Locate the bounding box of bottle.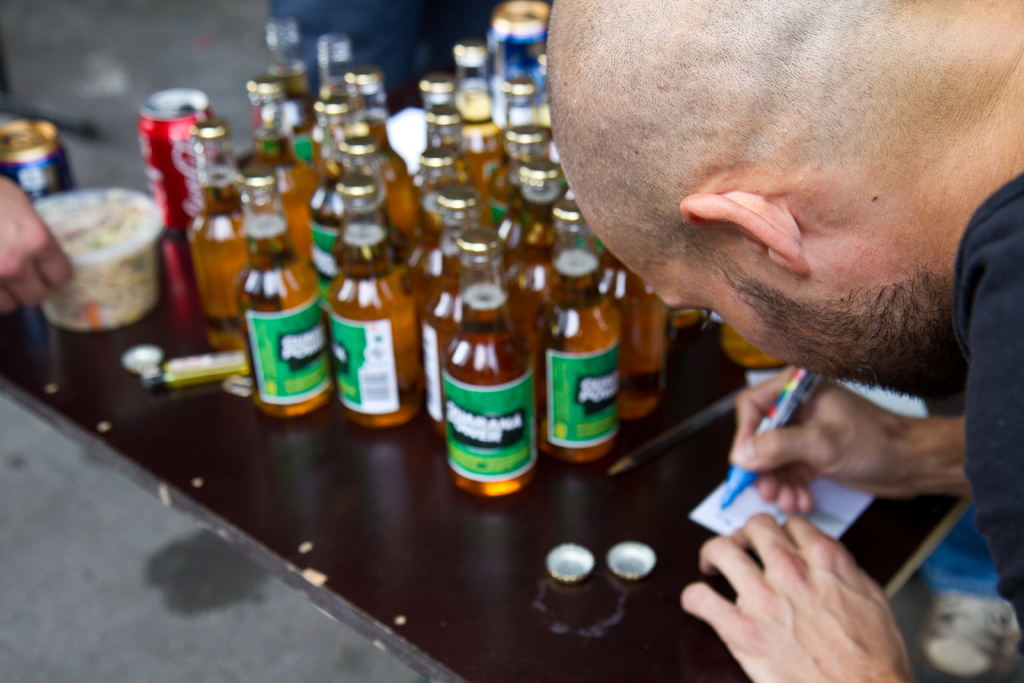
Bounding box: 234/171/339/420.
